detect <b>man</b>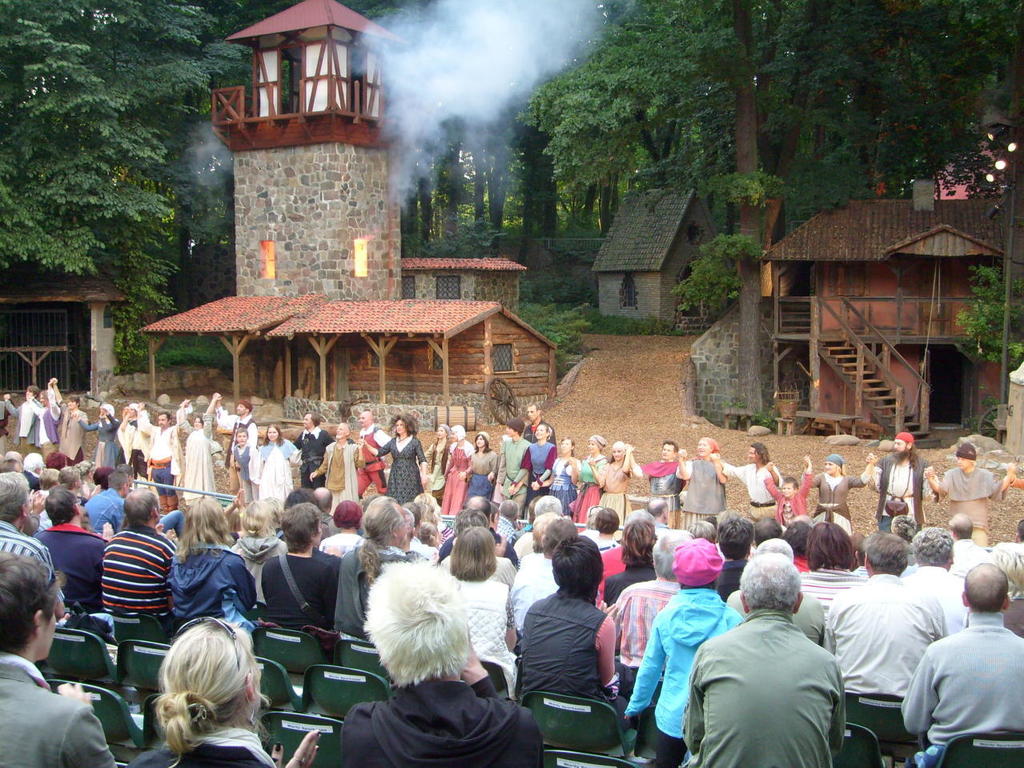
<box>867,432,927,556</box>
